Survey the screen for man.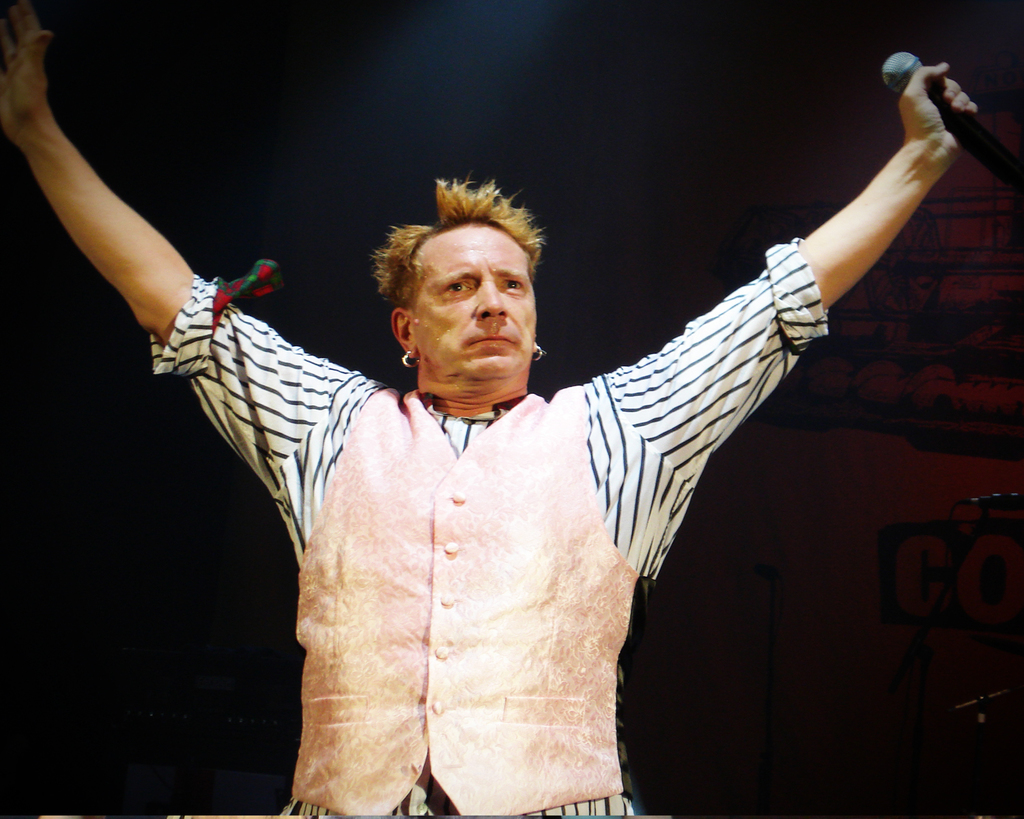
Survey found: bbox=(0, 4, 985, 818).
